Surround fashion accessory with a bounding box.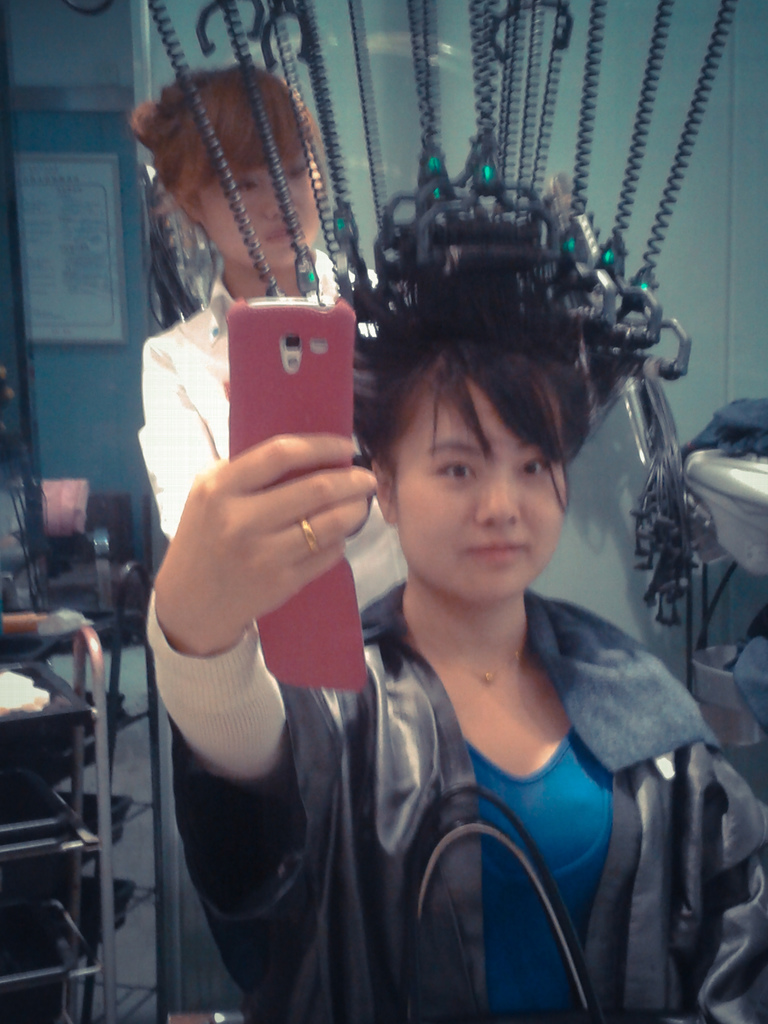
{"left": 296, "top": 519, "right": 321, "bottom": 557}.
